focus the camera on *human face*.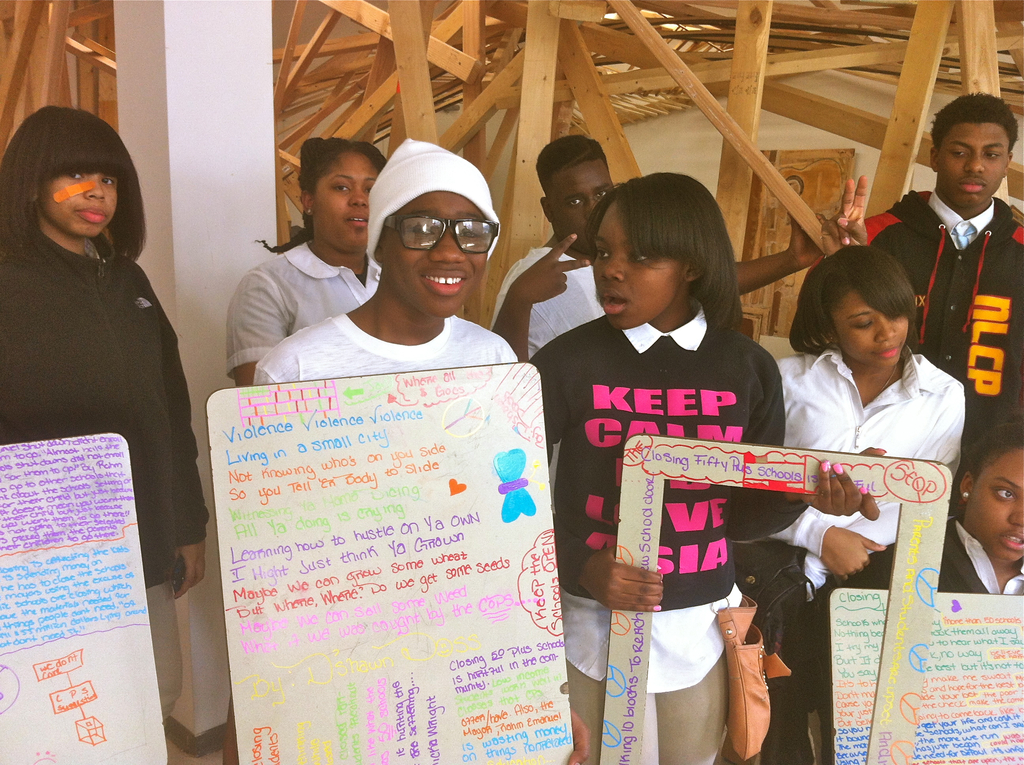
Focus region: Rect(547, 154, 609, 247).
